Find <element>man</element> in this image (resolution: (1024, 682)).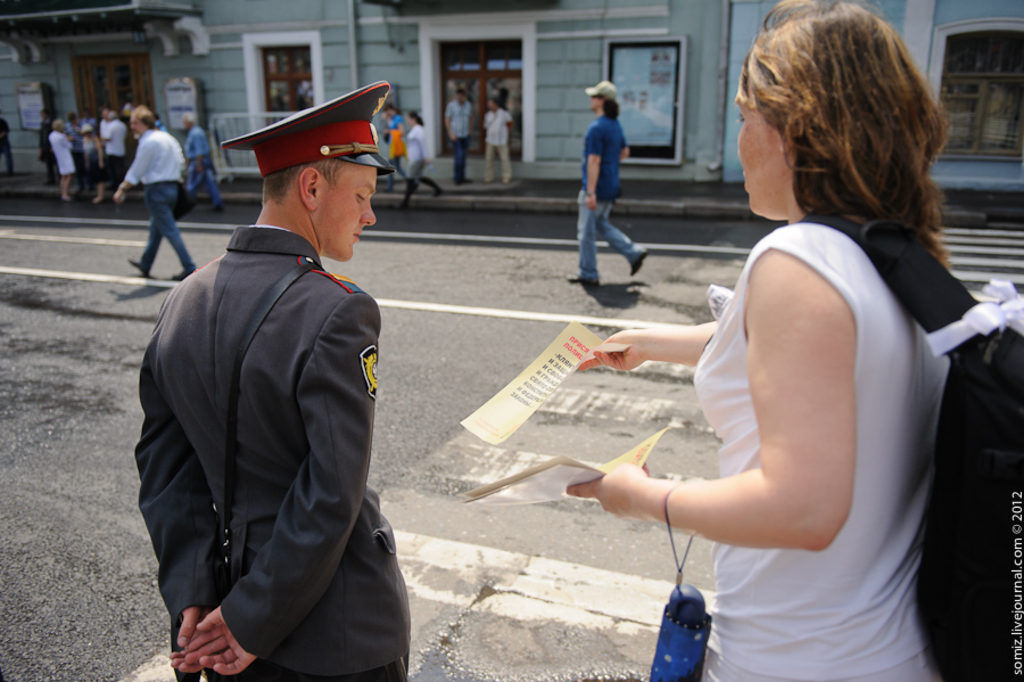
locate(179, 112, 229, 220).
